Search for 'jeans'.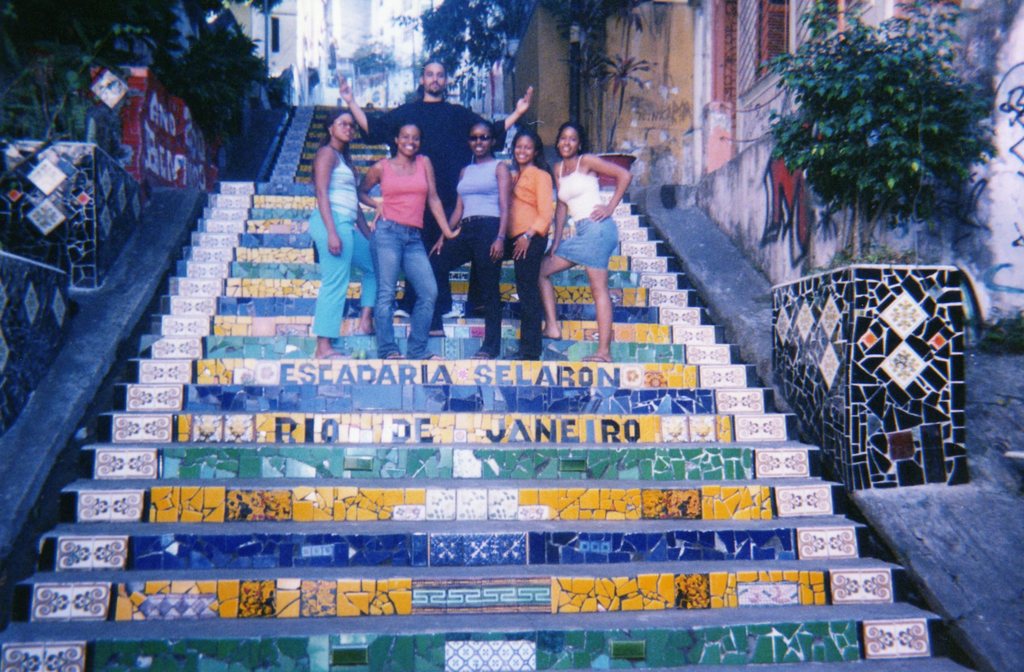
Found at x1=500 y1=236 x2=543 y2=355.
